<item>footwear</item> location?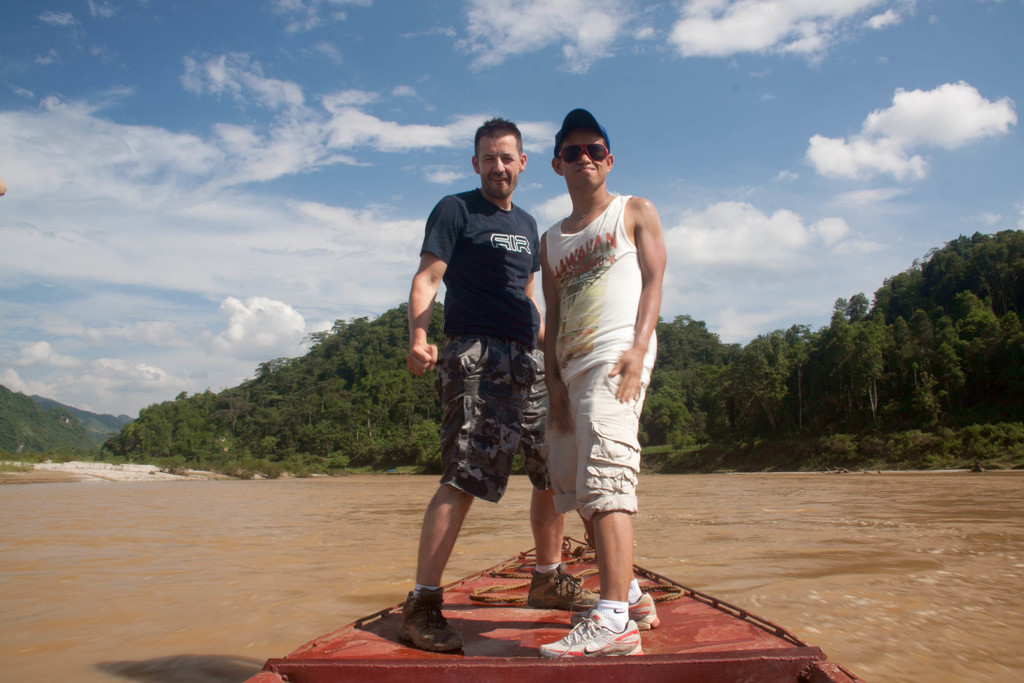
box(567, 586, 660, 629)
